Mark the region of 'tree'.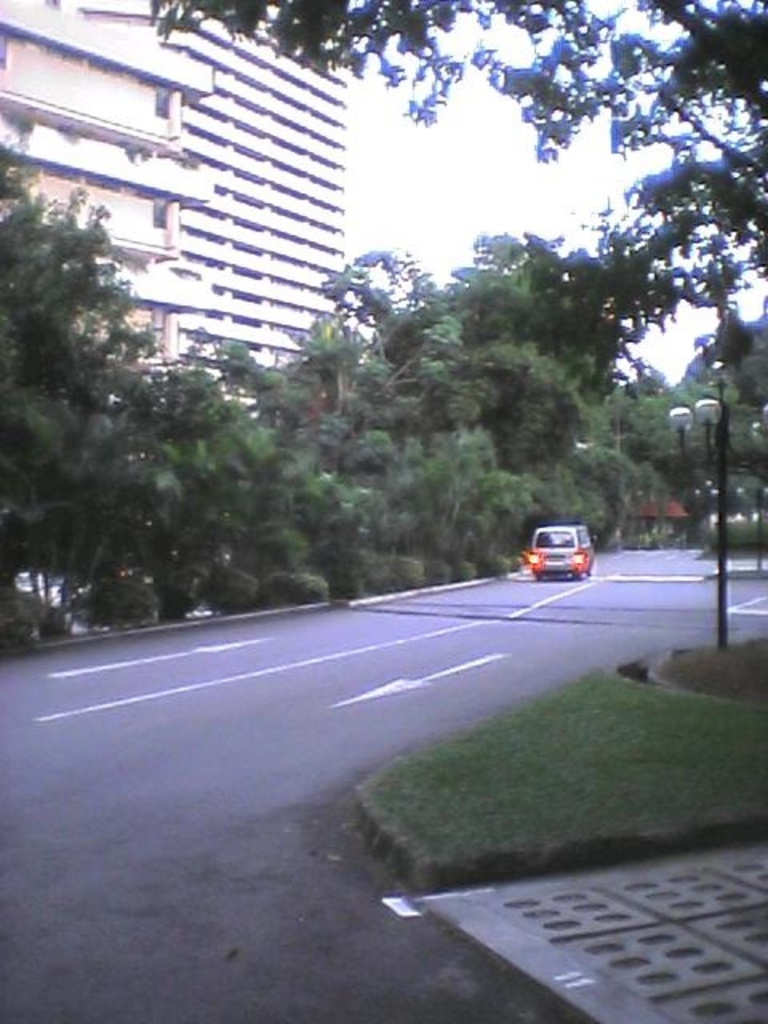
Region: x1=115 y1=0 x2=766 y2=584.
